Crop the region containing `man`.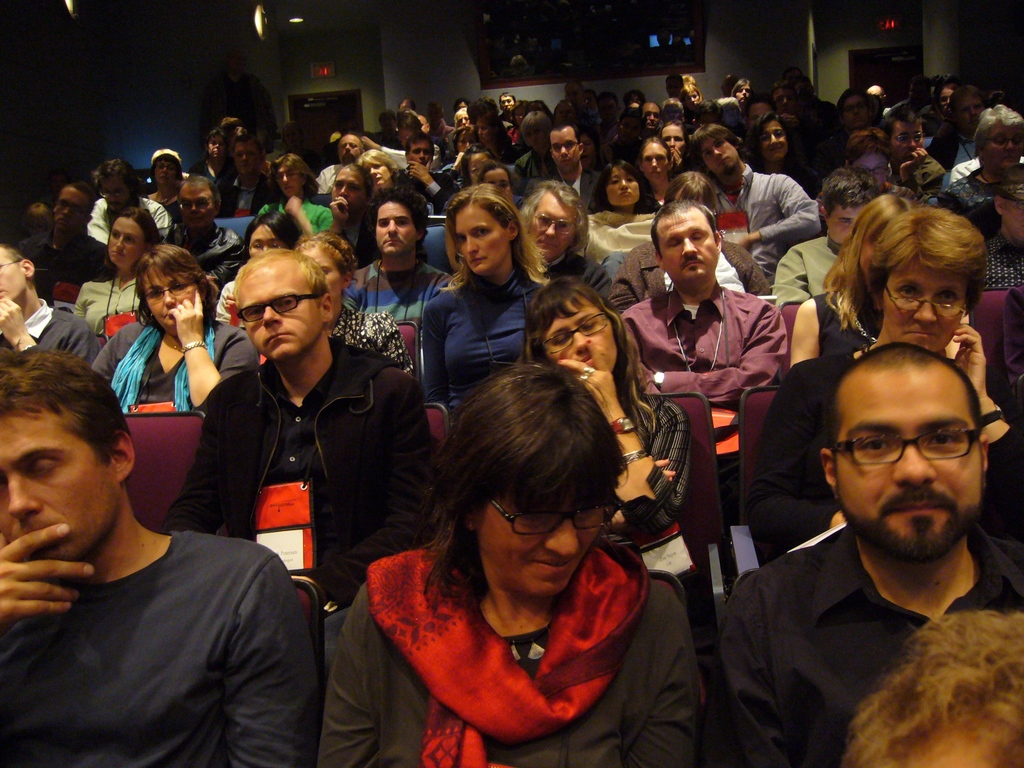
Crop region: (left=316, top=129, right=364, bottom=191).
